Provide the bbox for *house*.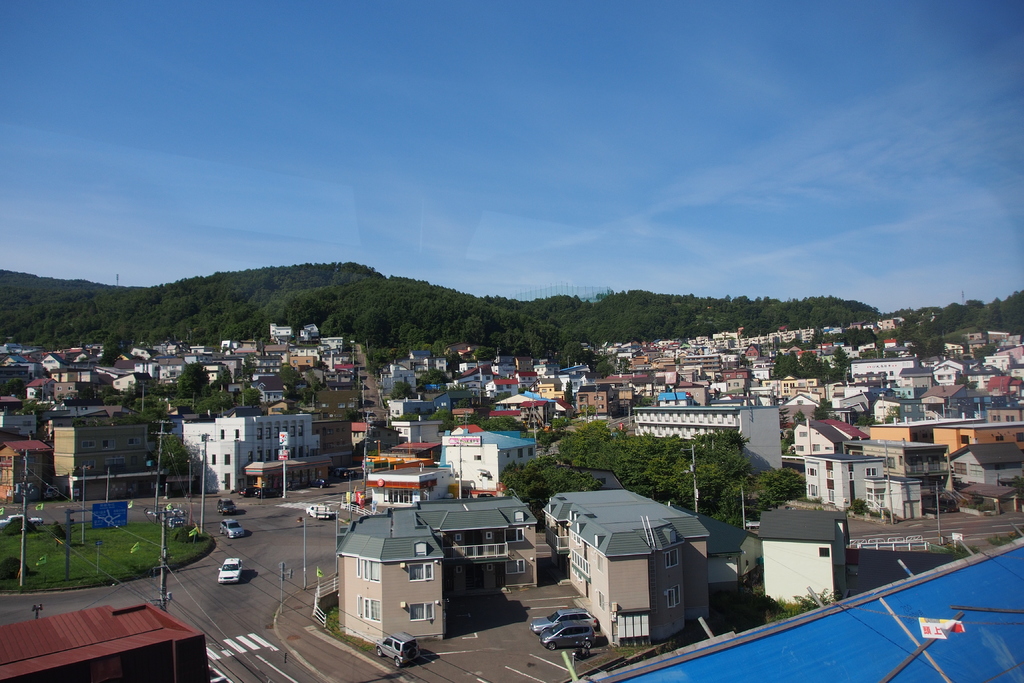
locate(847, 360, 871, 383).
